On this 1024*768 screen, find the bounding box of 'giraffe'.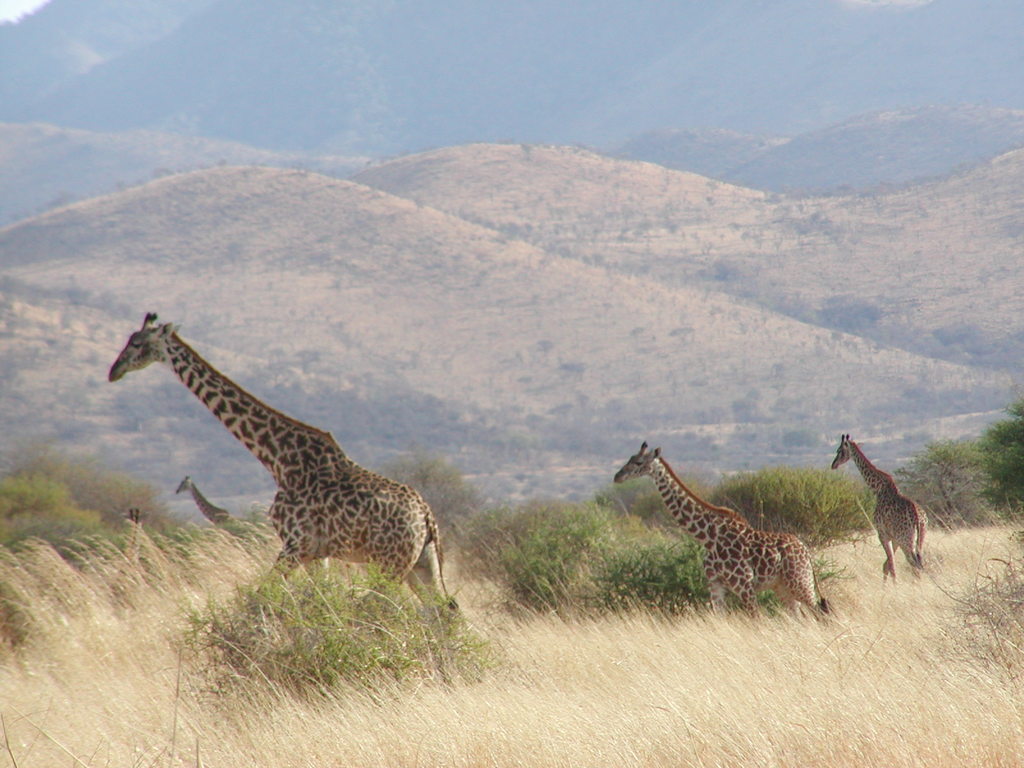
Bounding box: select_region(117, 508, 149, 621).
